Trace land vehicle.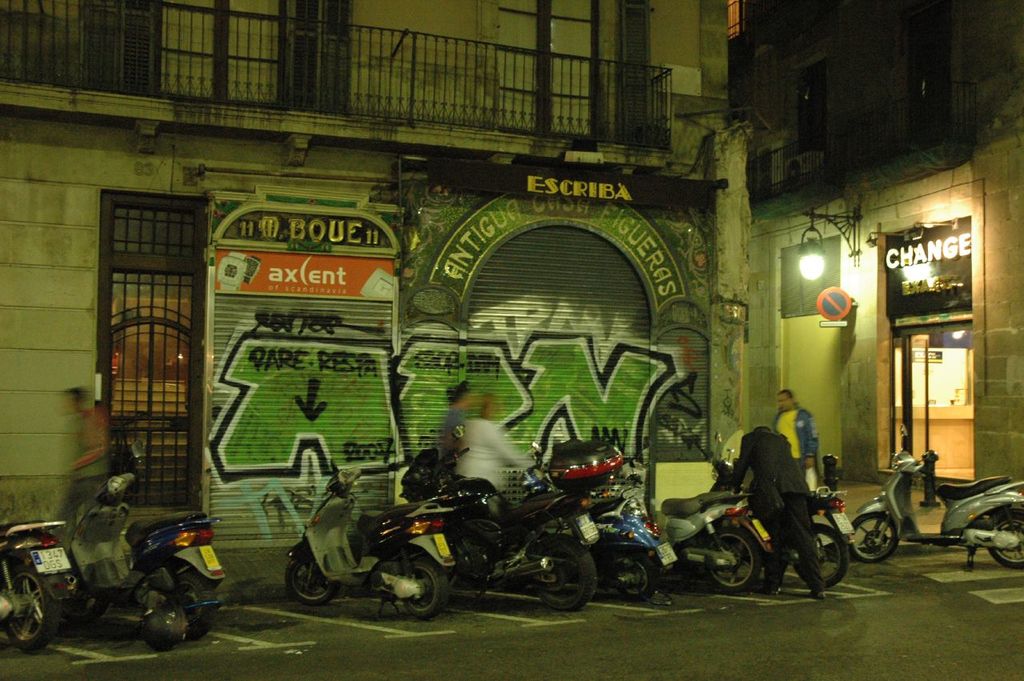
Traced to box=[525, 439, 679, 603].
